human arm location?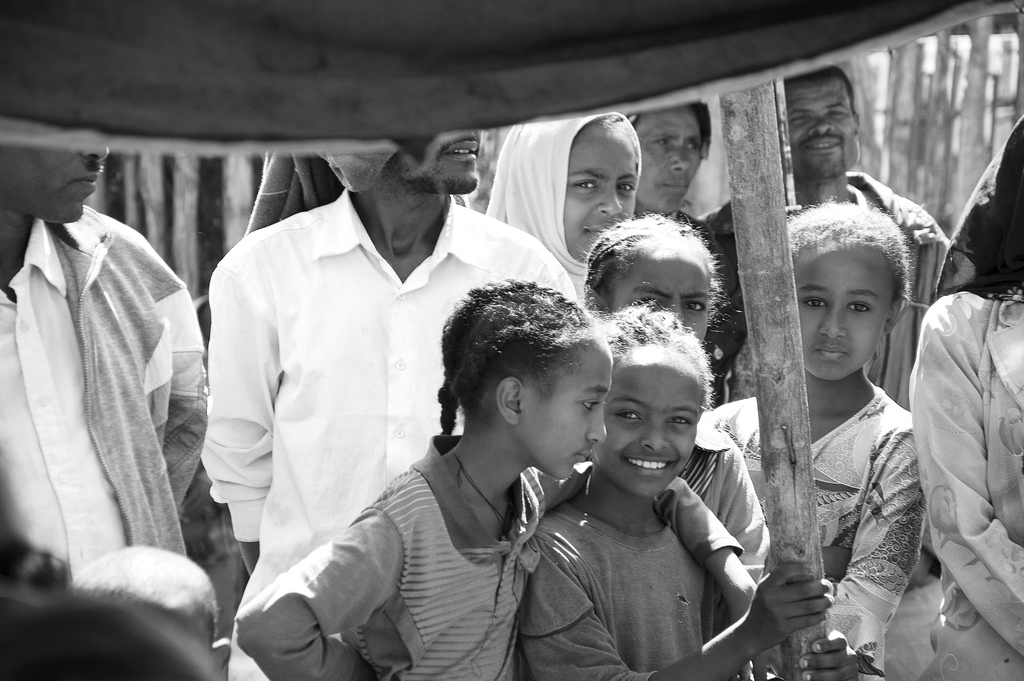
132, 230, 217, 515
